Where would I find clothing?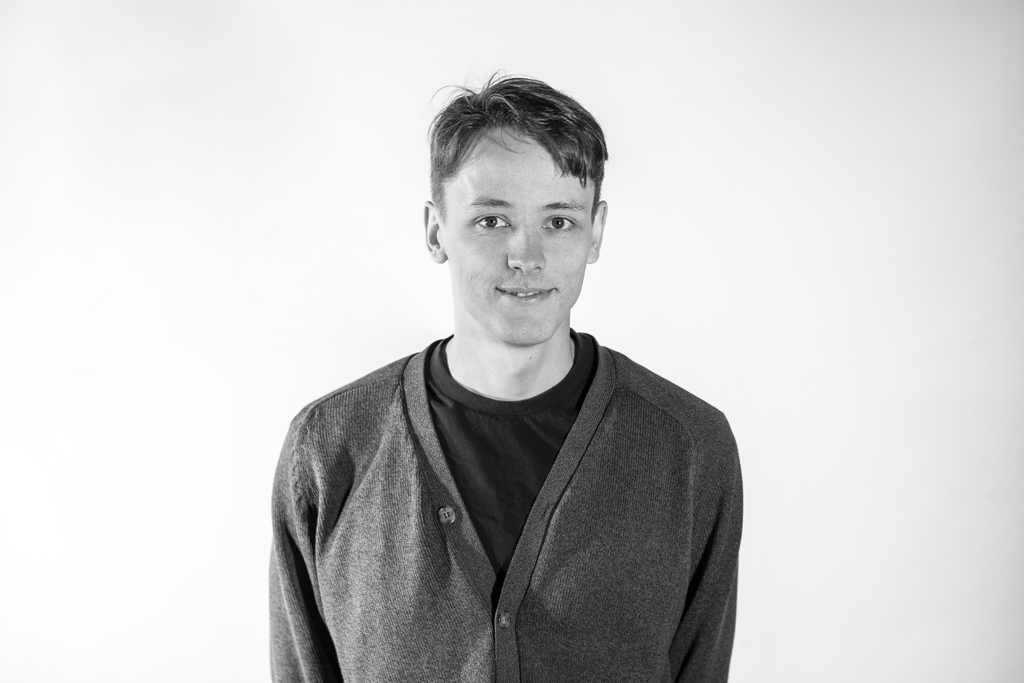
At bbox=[257, 281, 757, 682].
